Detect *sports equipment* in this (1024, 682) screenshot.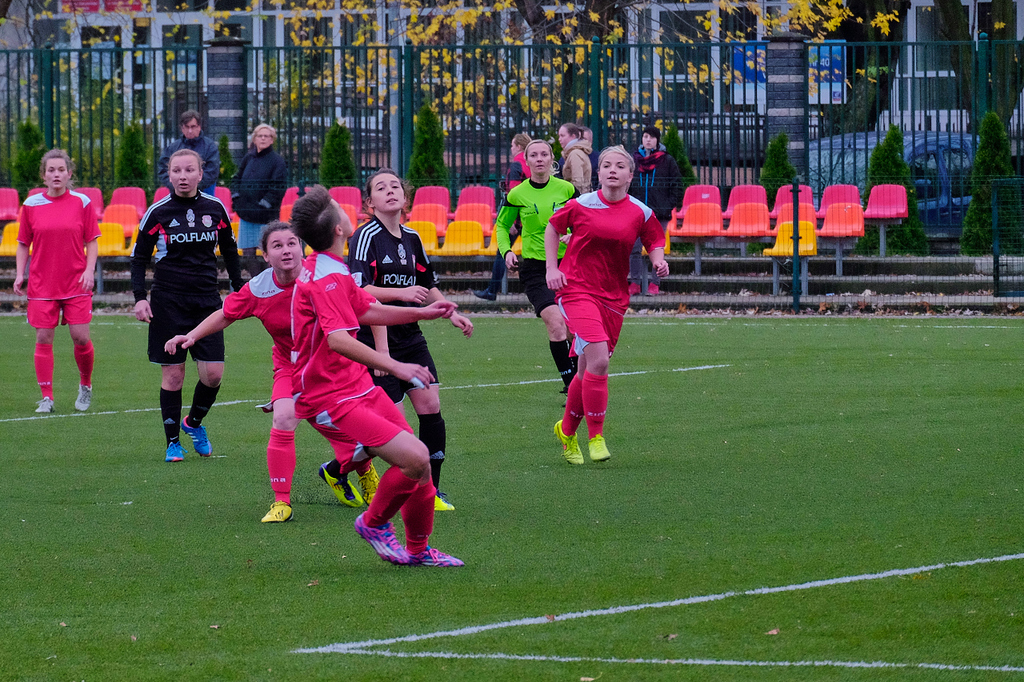
Detection: select_region(186, 372, 221, 428).
